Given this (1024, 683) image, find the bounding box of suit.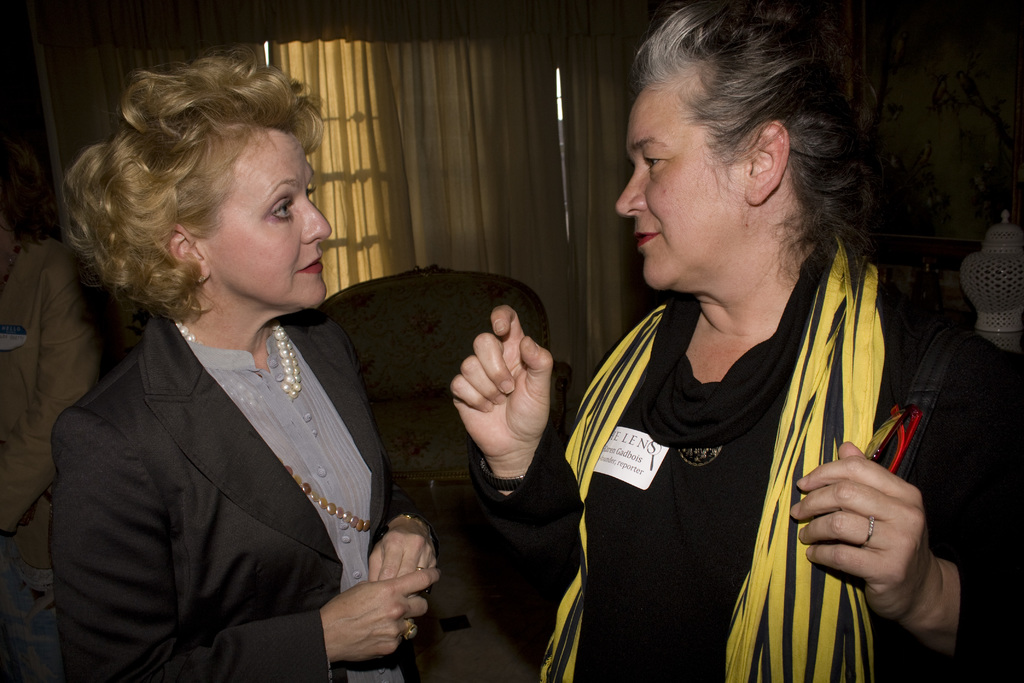
(left=78, top=115, right=532, bottom=682).
